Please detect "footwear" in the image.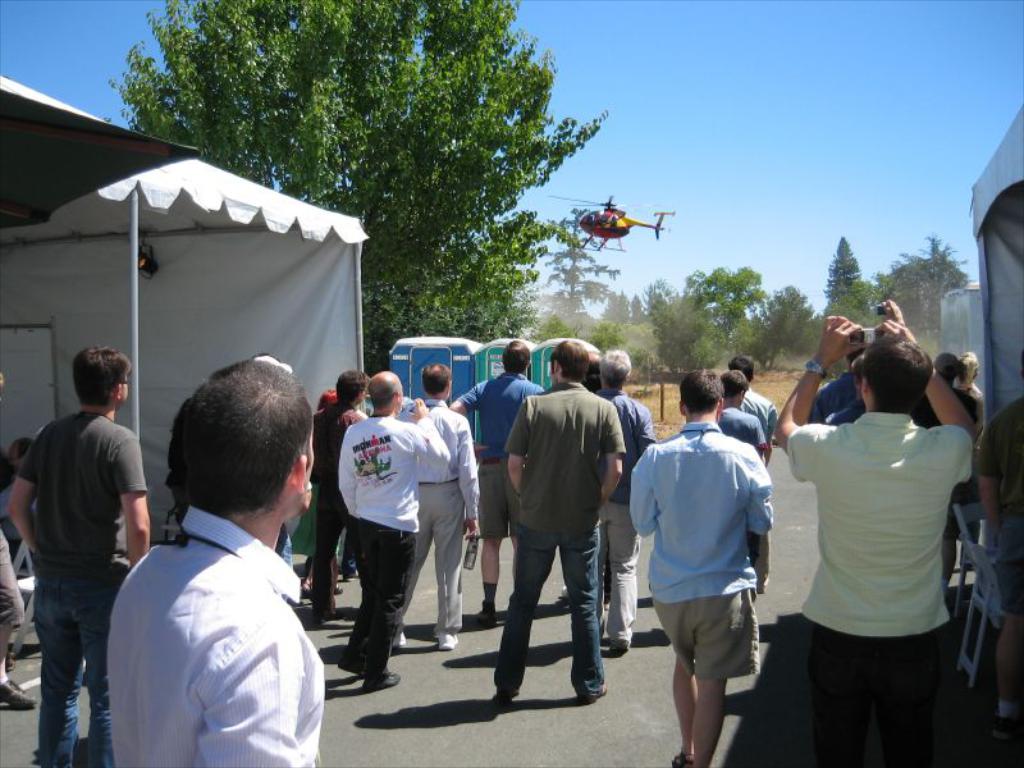
select_region(608, 634, 626, 658).
